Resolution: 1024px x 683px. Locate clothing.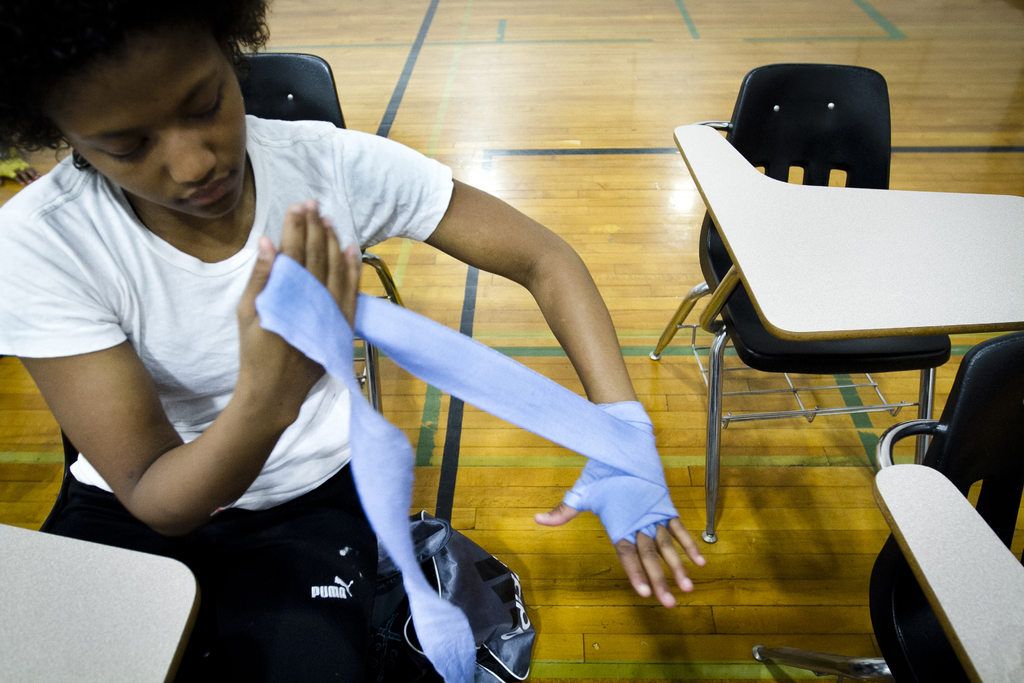
rect(0, 108, 454, 682).
